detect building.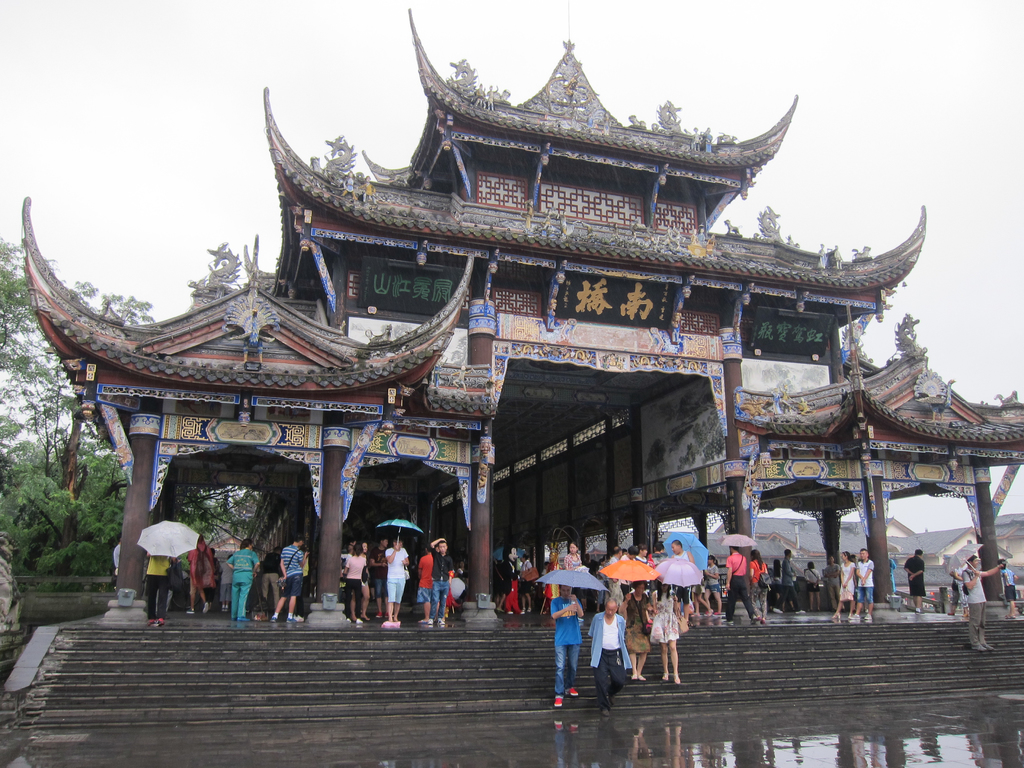
Detected at (left=23, top=4, right=1023, bottom=621).
